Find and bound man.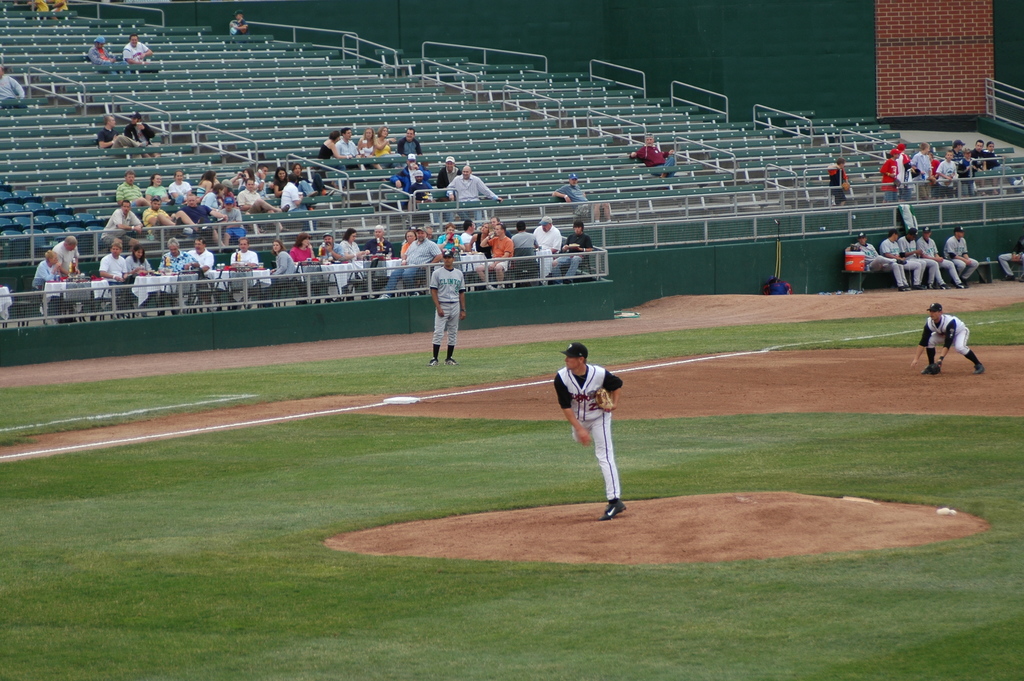
Bound: l=946, t=232, r=979, b=287.
